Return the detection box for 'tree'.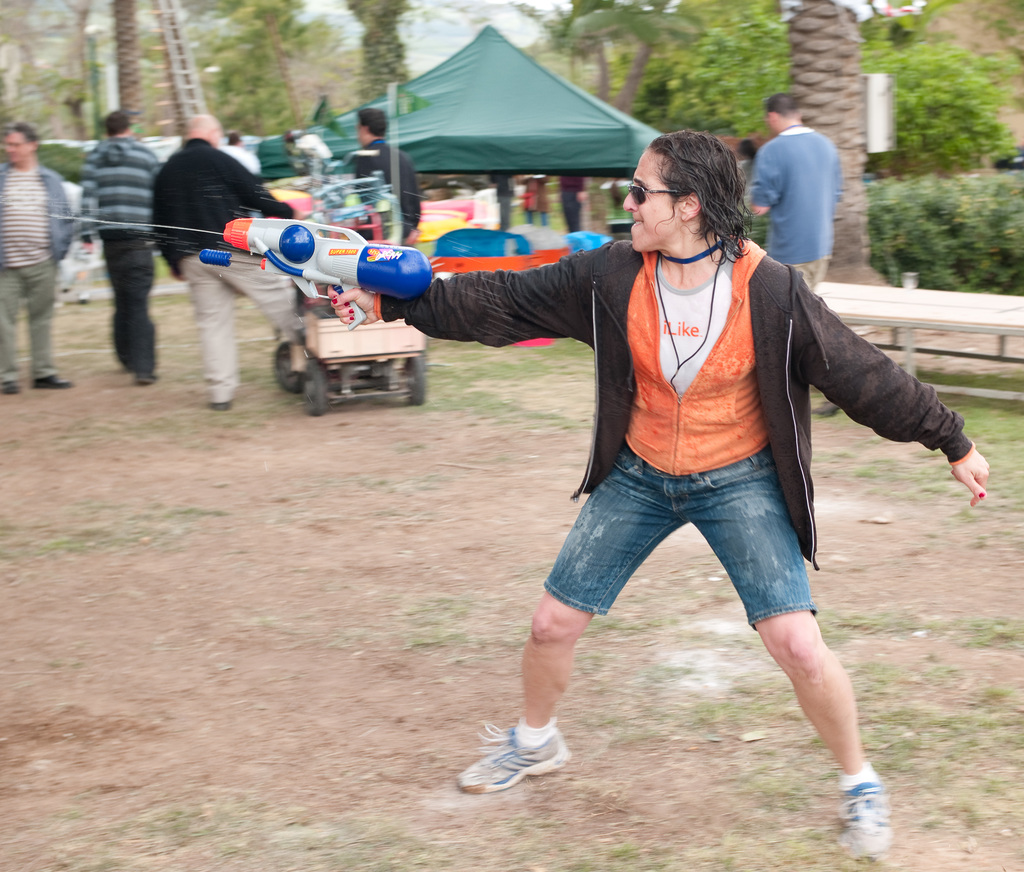
178, 0, 330, 137.
